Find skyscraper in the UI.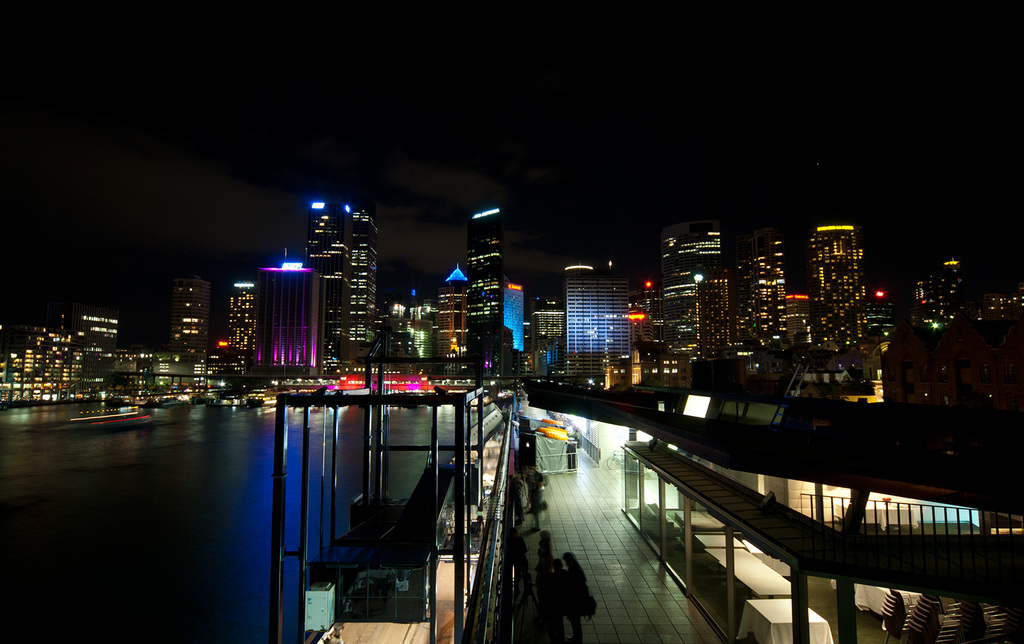
UI element at region(809, 223, 869, 349).
